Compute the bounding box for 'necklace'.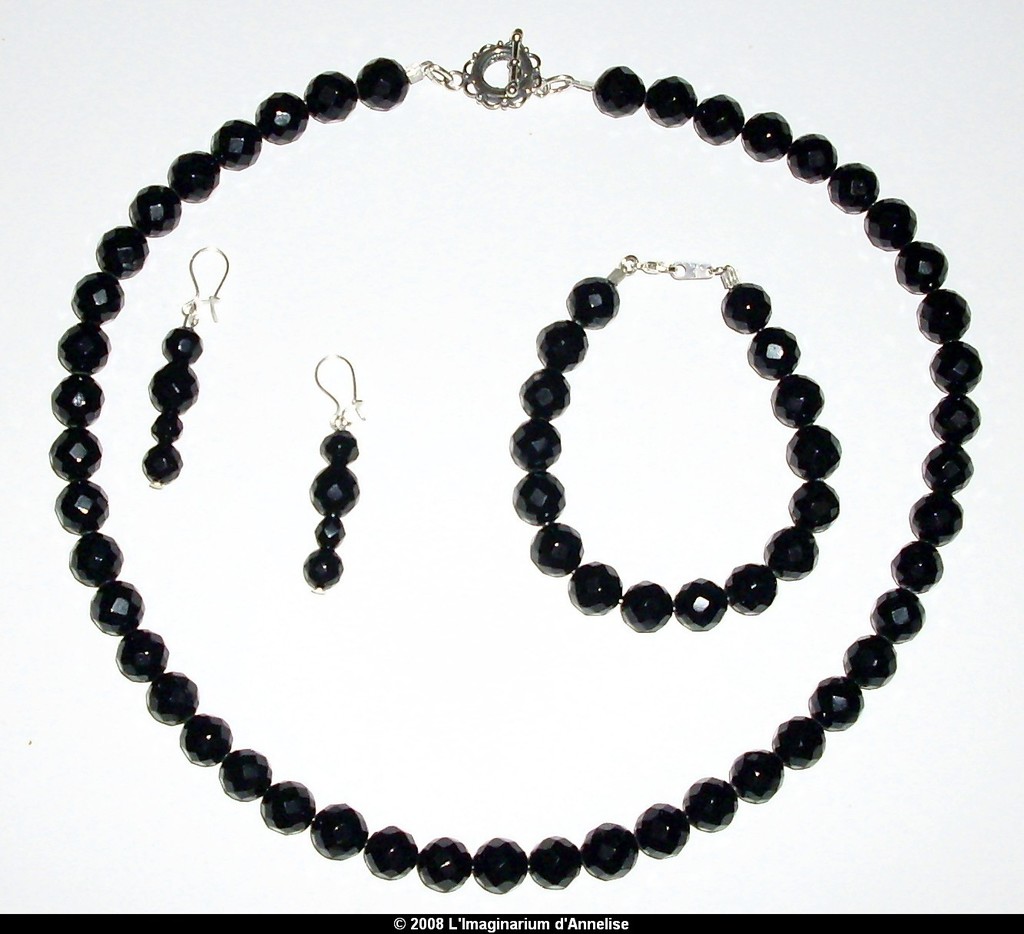
1, 11, 1020, 881.
